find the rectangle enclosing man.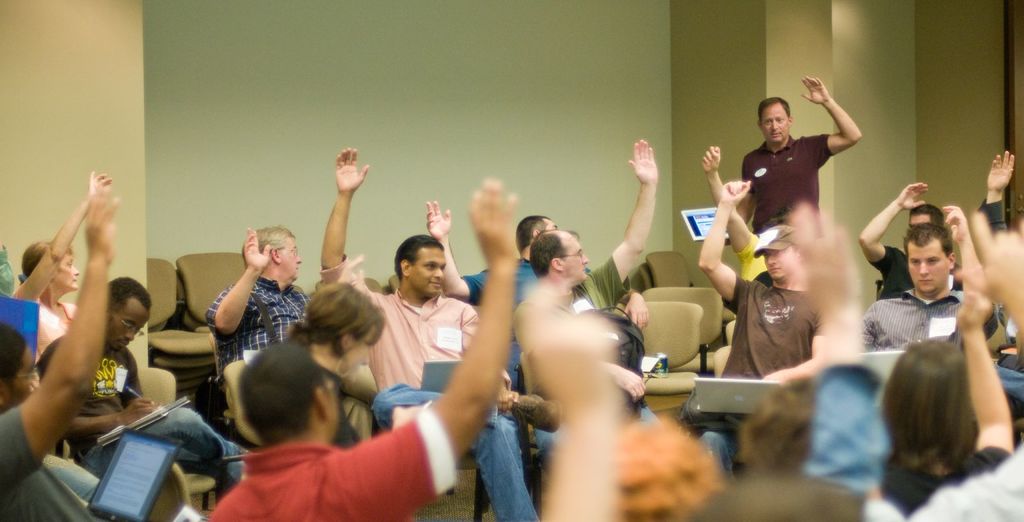
x1=692 y1=179 x2=829 y2=474.
